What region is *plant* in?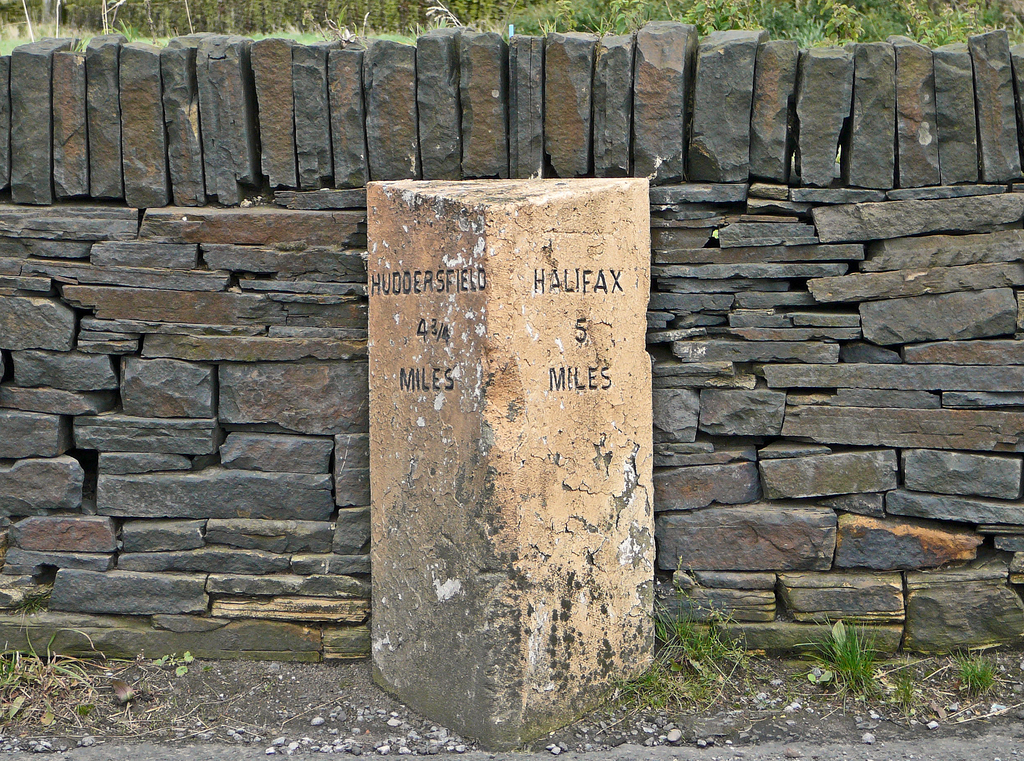
(938, 646, 1012, 690).
